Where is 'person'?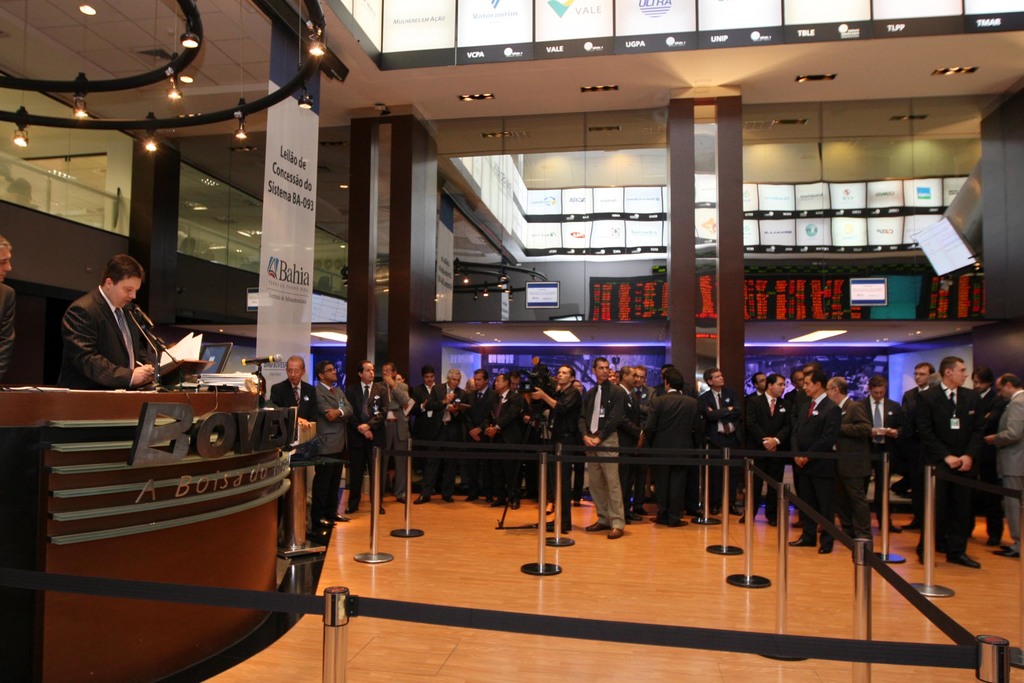
Rect(748, 365, 776, 429).
